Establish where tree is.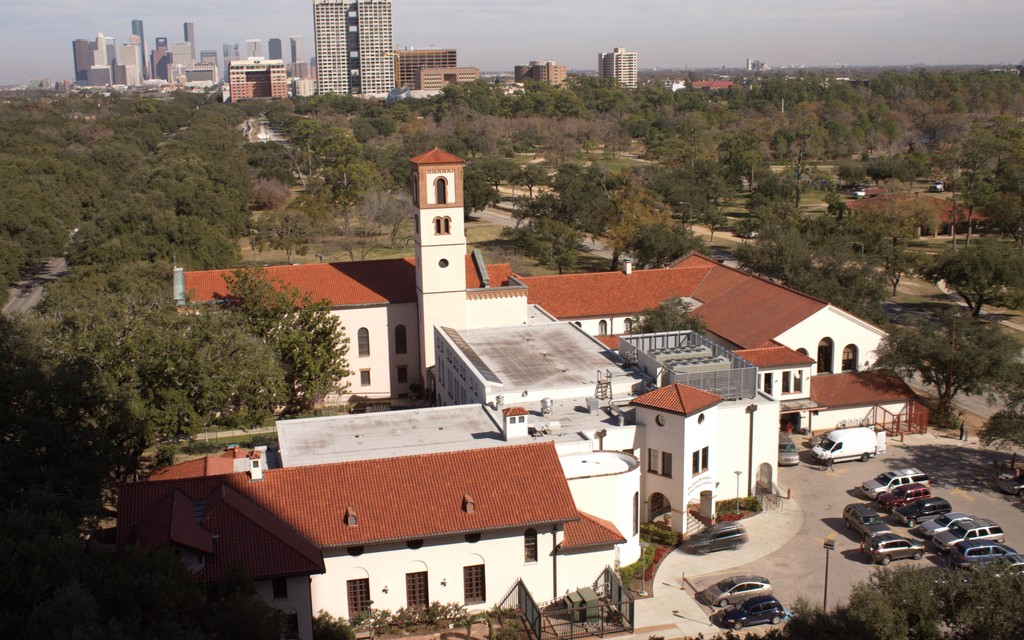
Established at (869,317,1023,422).
